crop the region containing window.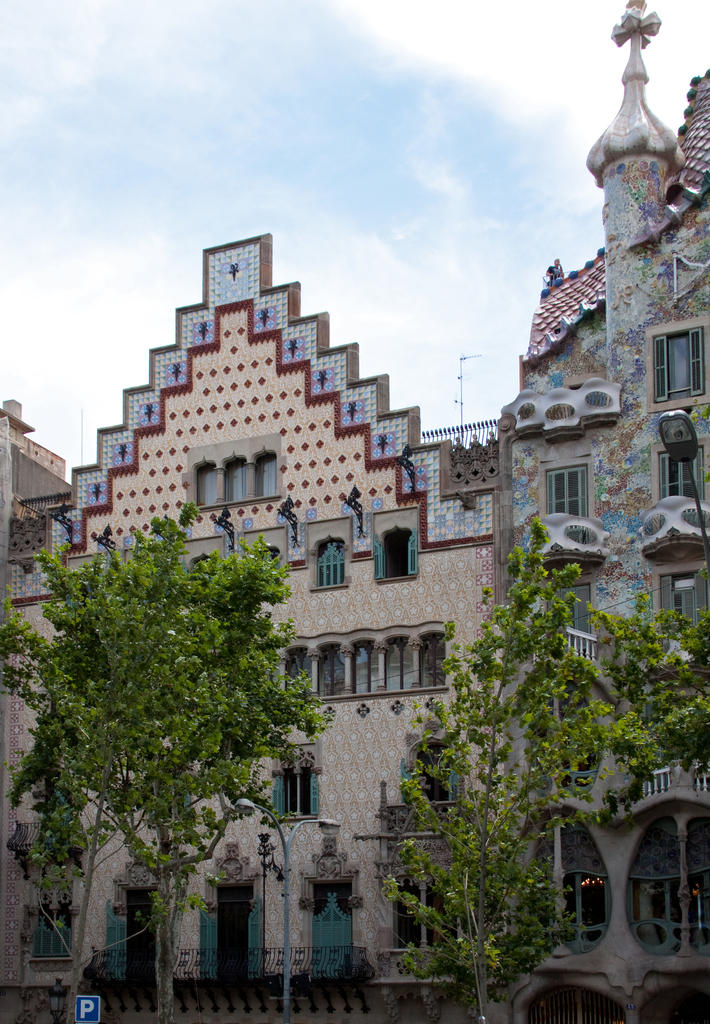
Crop region: <bbox>286, 646, 312, 700</bbox>.
